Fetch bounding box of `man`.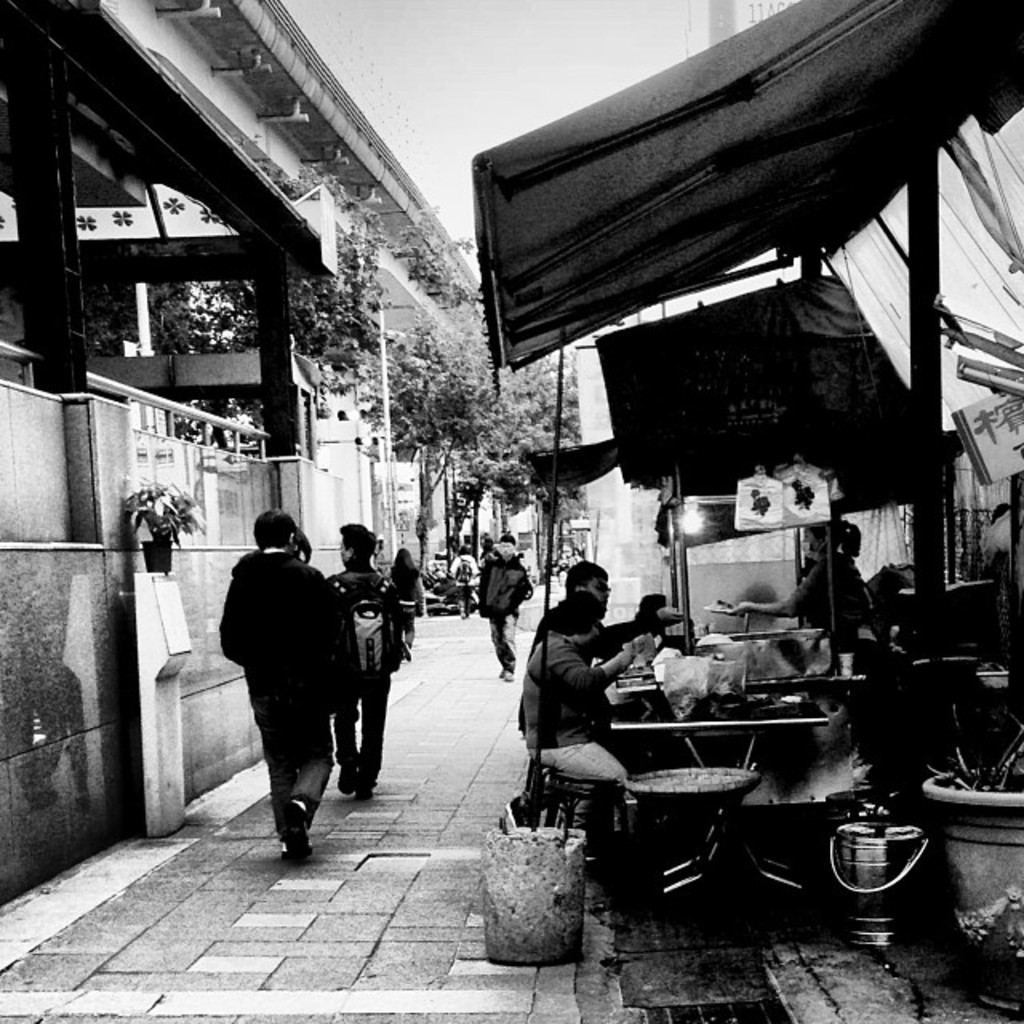
Bbox: left=226, top=507, right=354, bottom=885.
